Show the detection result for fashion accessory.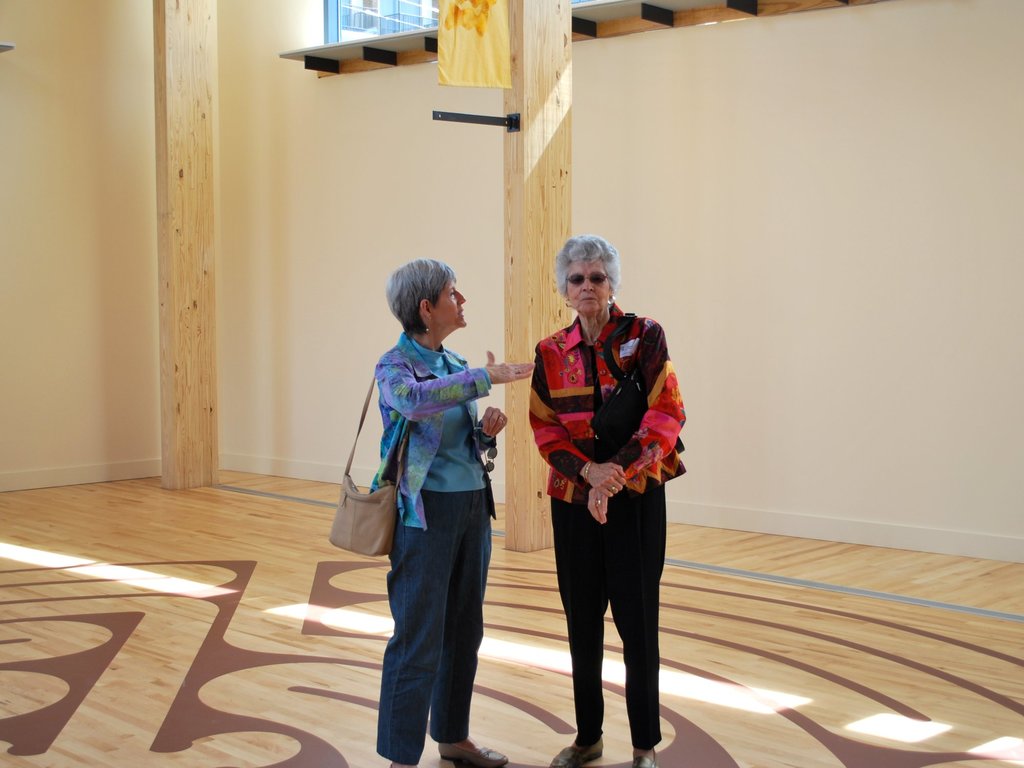
bbox=(426, 317, 432, 332).
